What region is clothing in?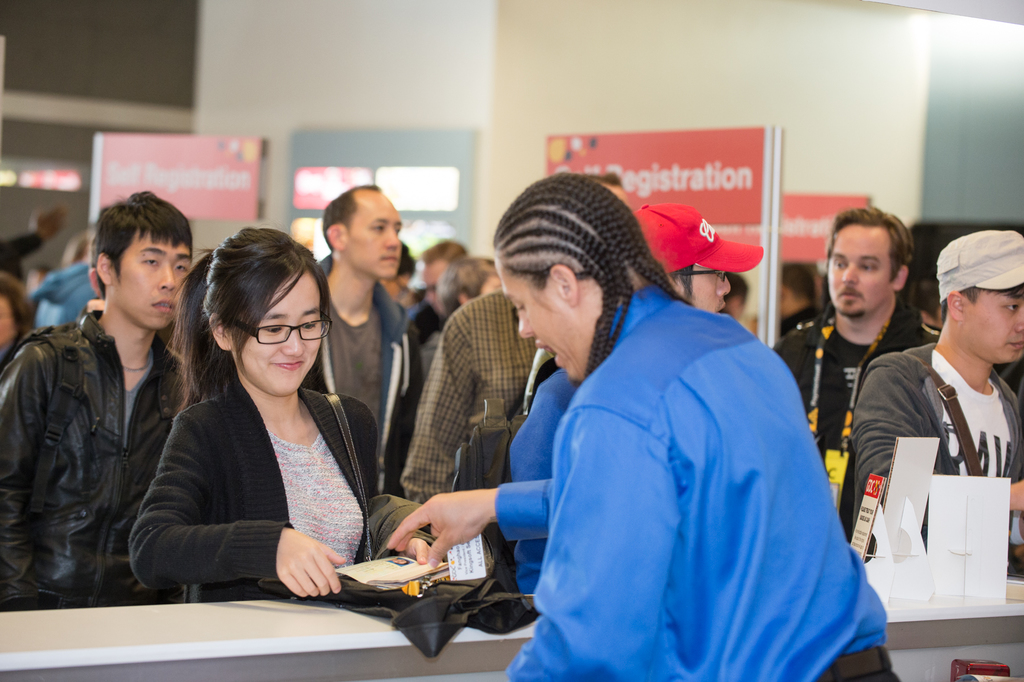
{"left": 858, "top": 351, "right": 1023, "bottom": 567}.
